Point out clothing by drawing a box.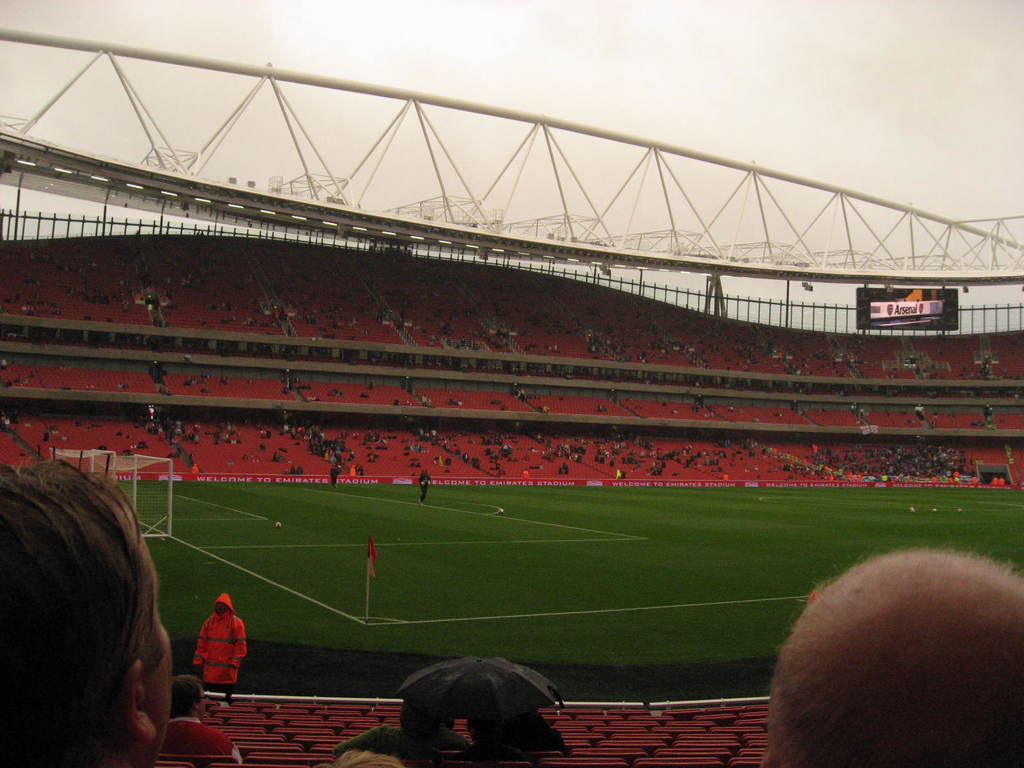
crop(283, 311, 291, 318).
